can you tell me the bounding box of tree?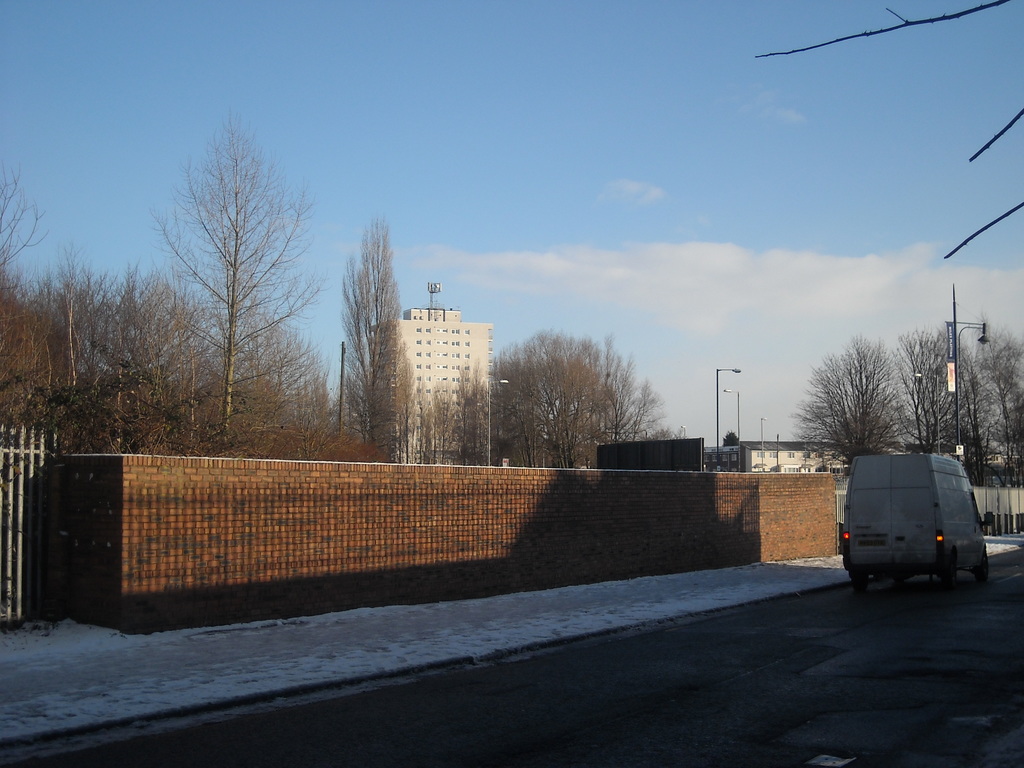
752, 0, 1023, 252.
